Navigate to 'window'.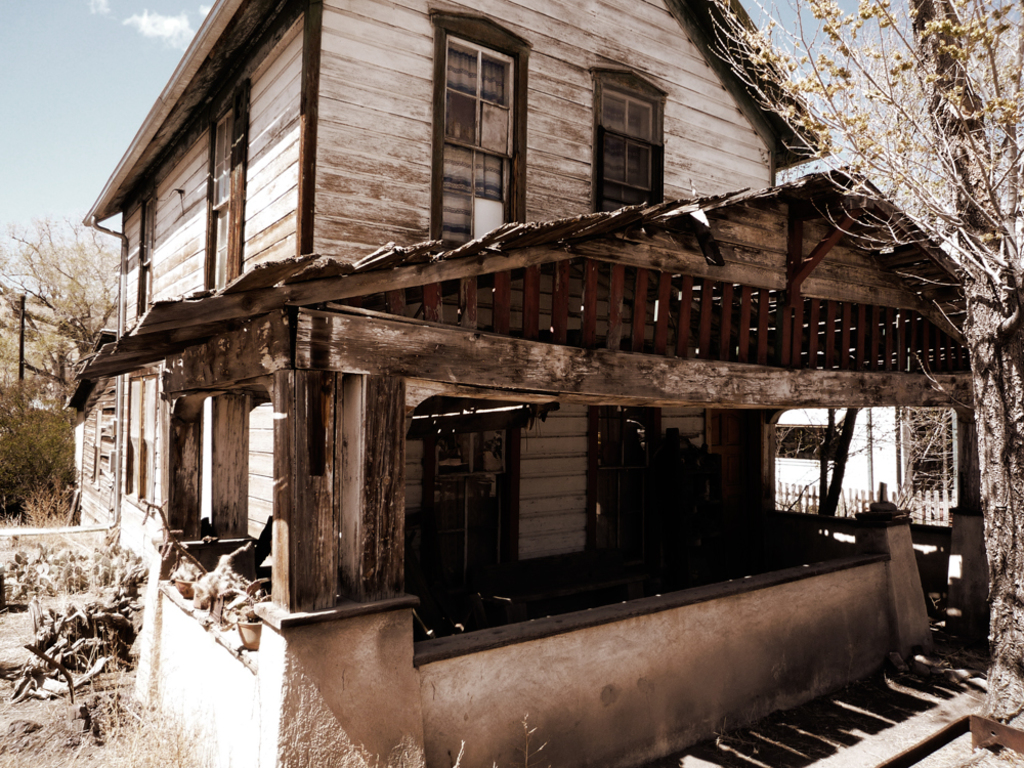
Navigation target: x1=773 y1=422 x2=839 y2=465.
